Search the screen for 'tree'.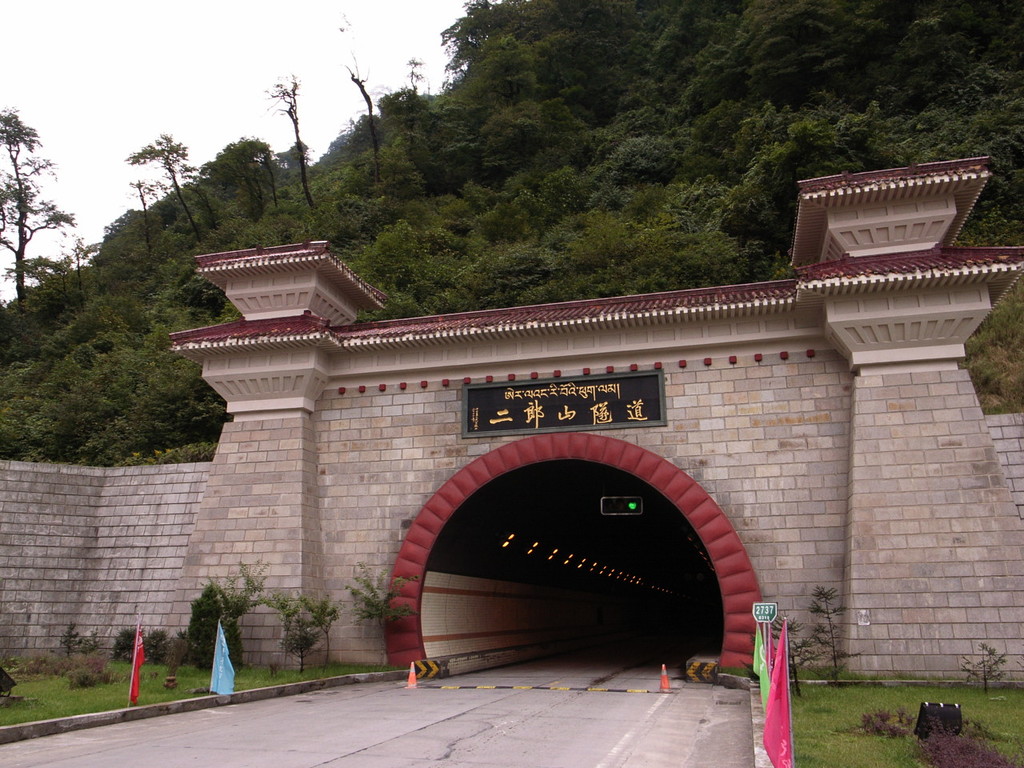
Found at l=346, t=58, r=378, b=158.
